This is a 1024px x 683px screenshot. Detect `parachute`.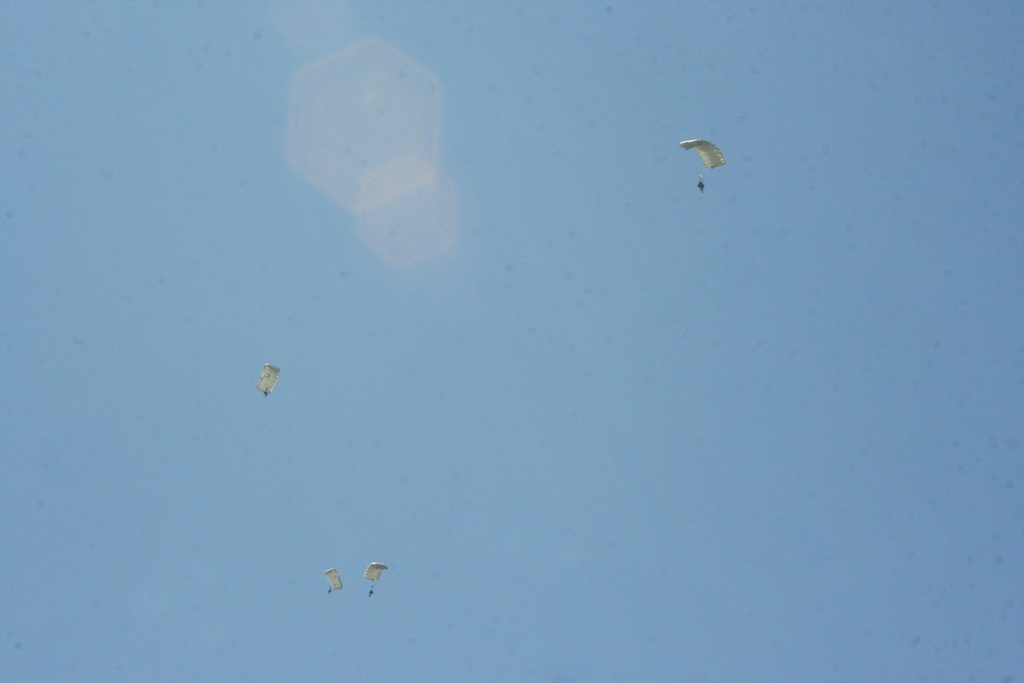
(x1=260, y1=361, x2=282, y2=395).
